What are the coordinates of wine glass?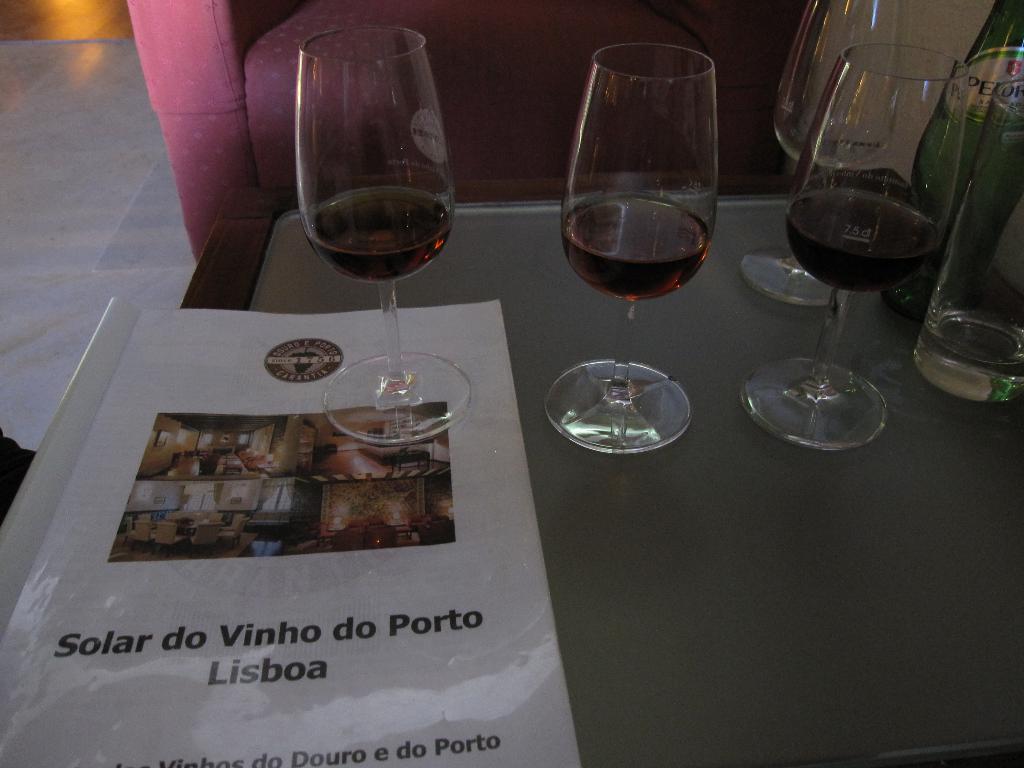
[left=301, top=24, right=473, bottom=444].
